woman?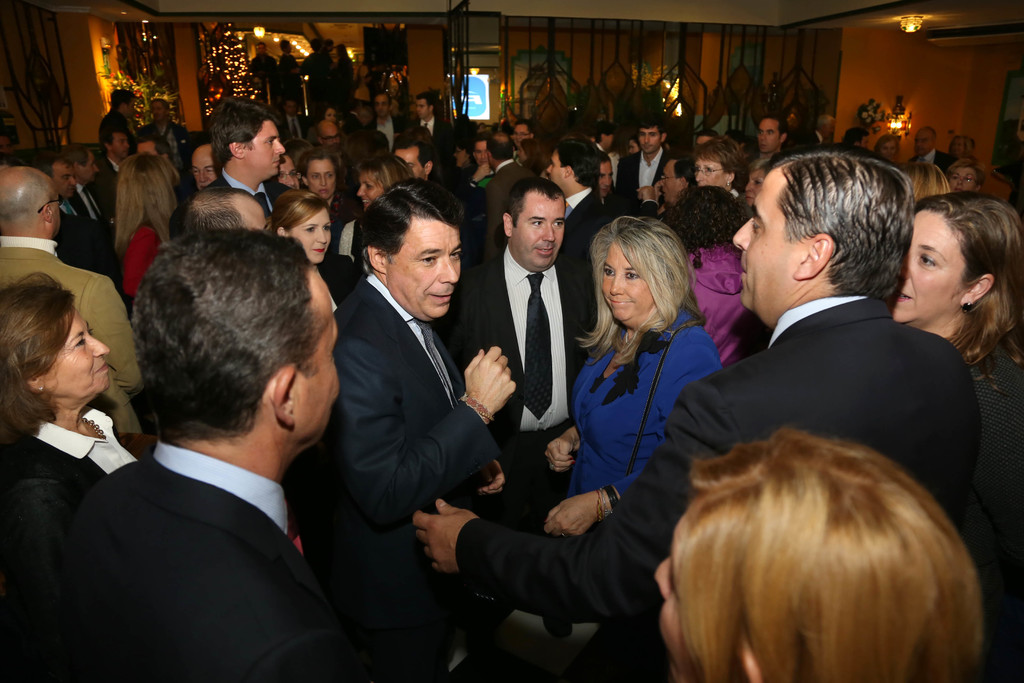
<bbox>115, 152, 183, 298</bbox>
